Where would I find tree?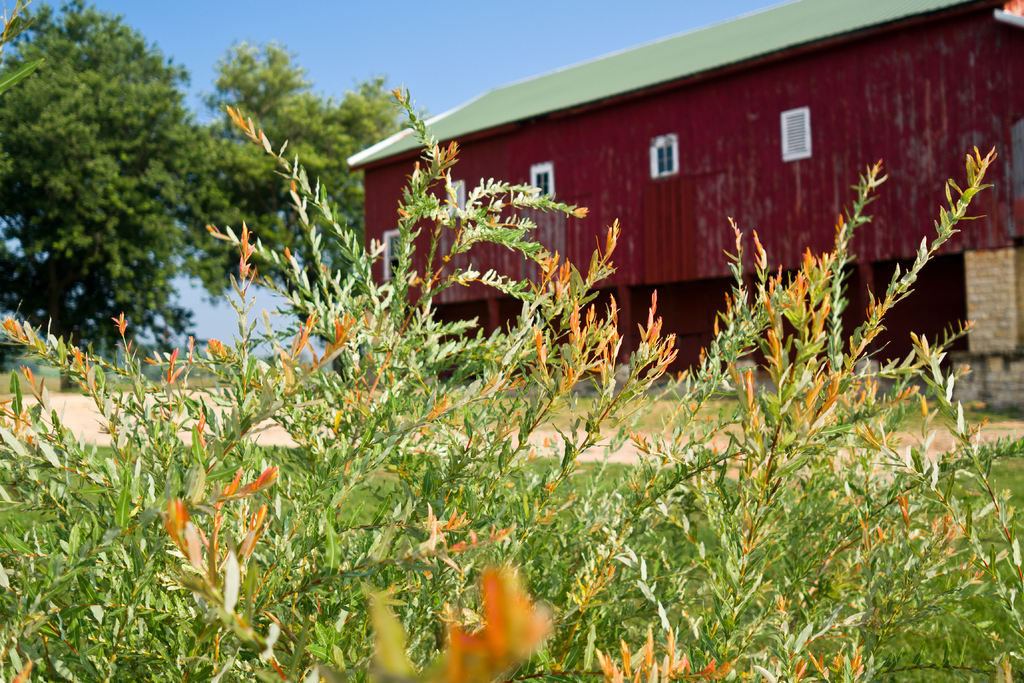
At (6, 0, 213, 395).
